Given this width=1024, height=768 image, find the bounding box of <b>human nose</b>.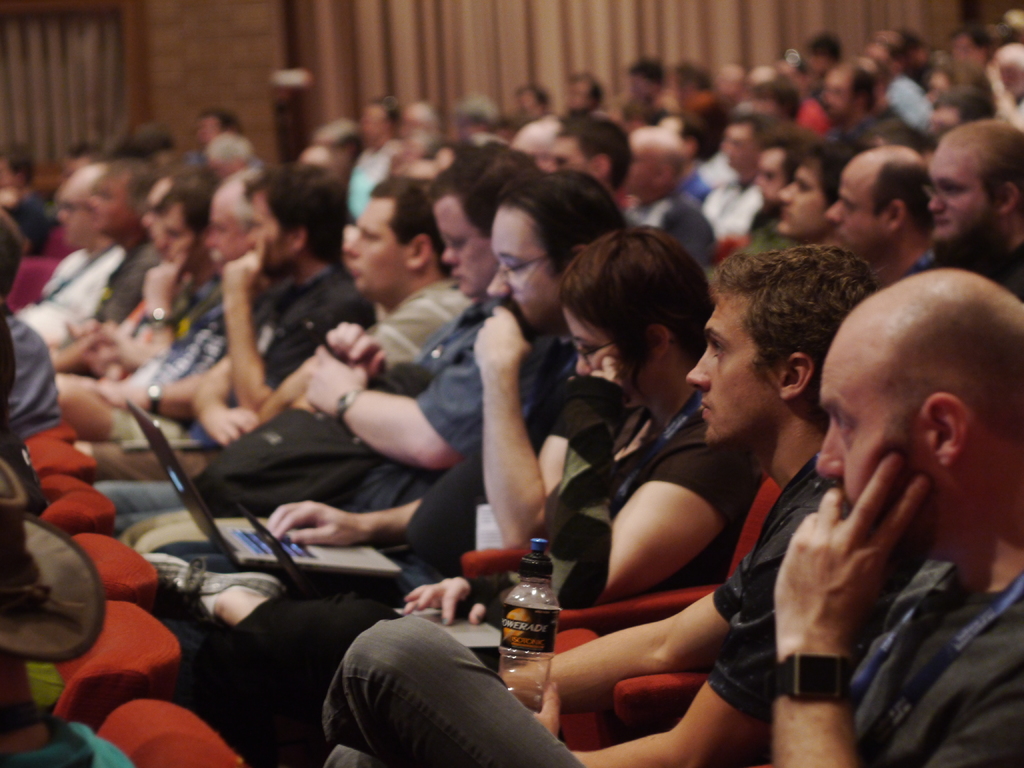
box=[813, 424, 844, 486].
